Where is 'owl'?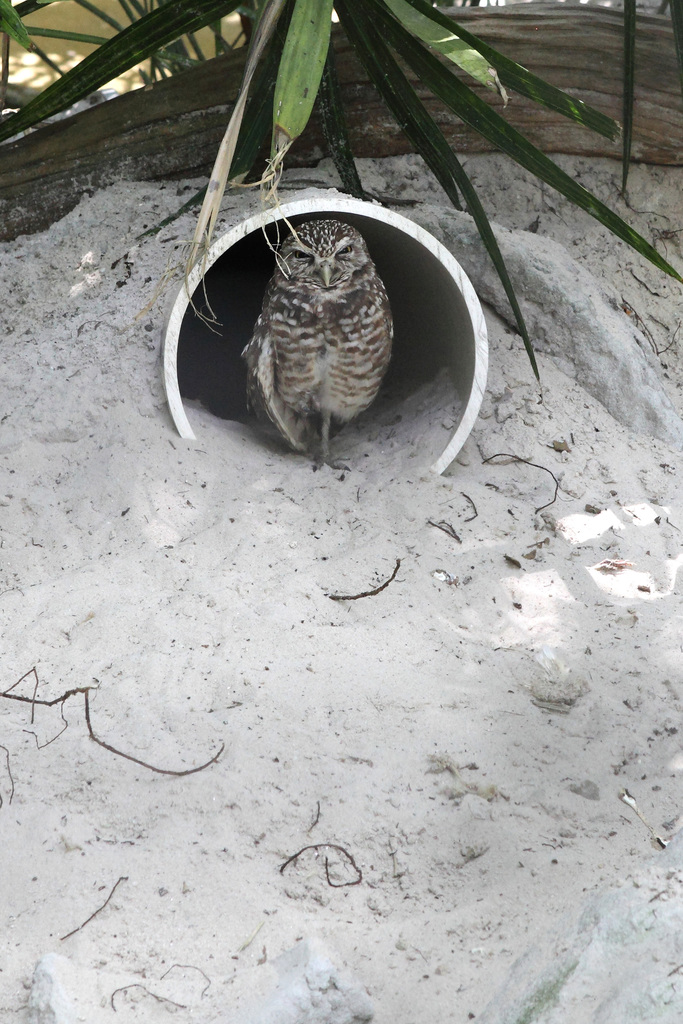
(233, 221, 397, 468).
